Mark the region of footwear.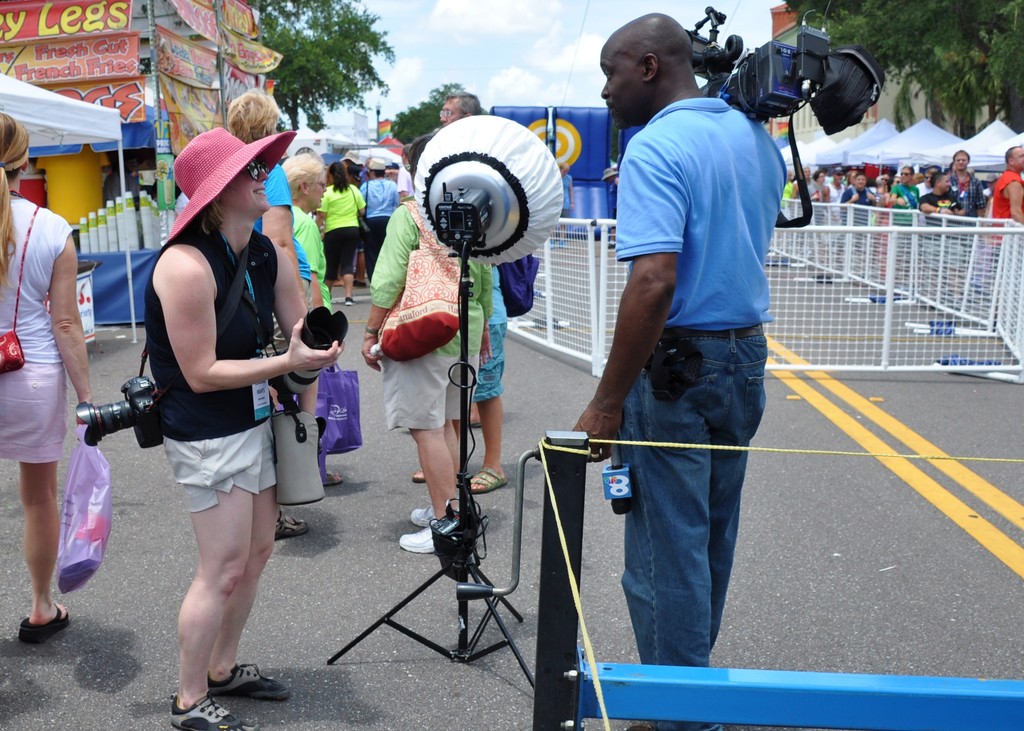
Region: <bbox>466, 421, 481, 426</bbox>.
